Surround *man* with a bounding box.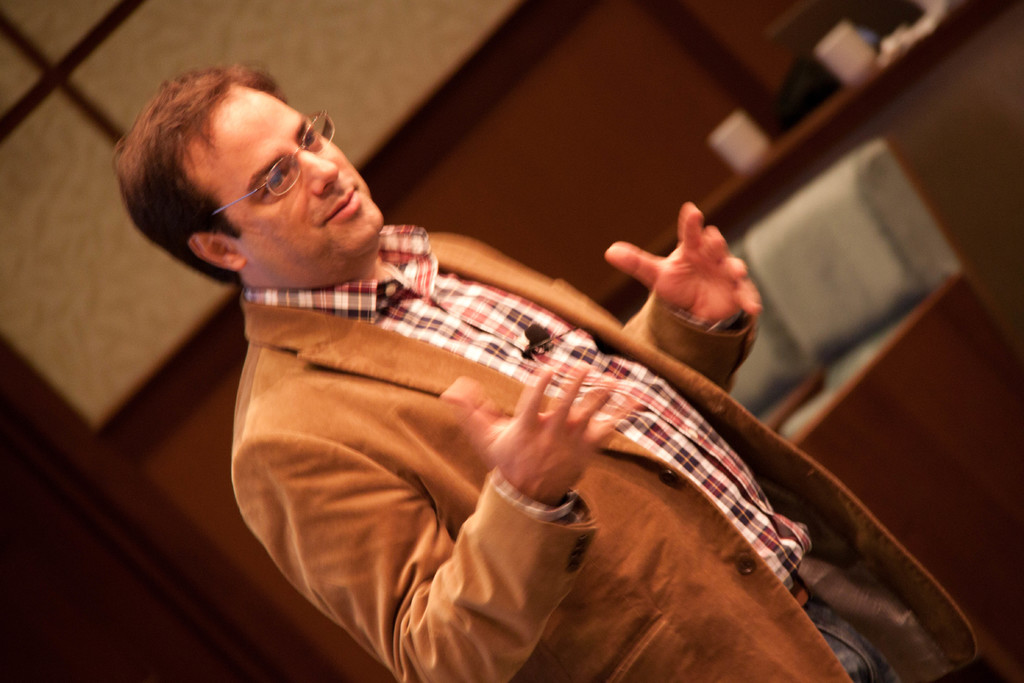
pyautogui.locateOnScreen(111, 58, 993, 682).
